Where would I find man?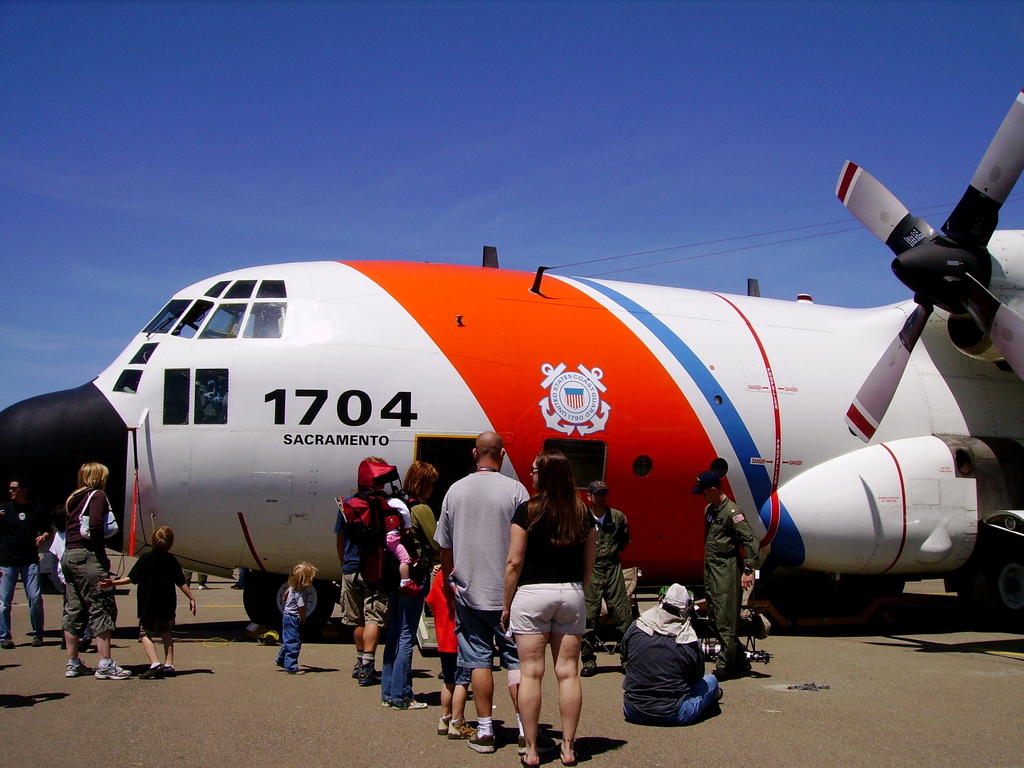
At 335 455 400 682.
